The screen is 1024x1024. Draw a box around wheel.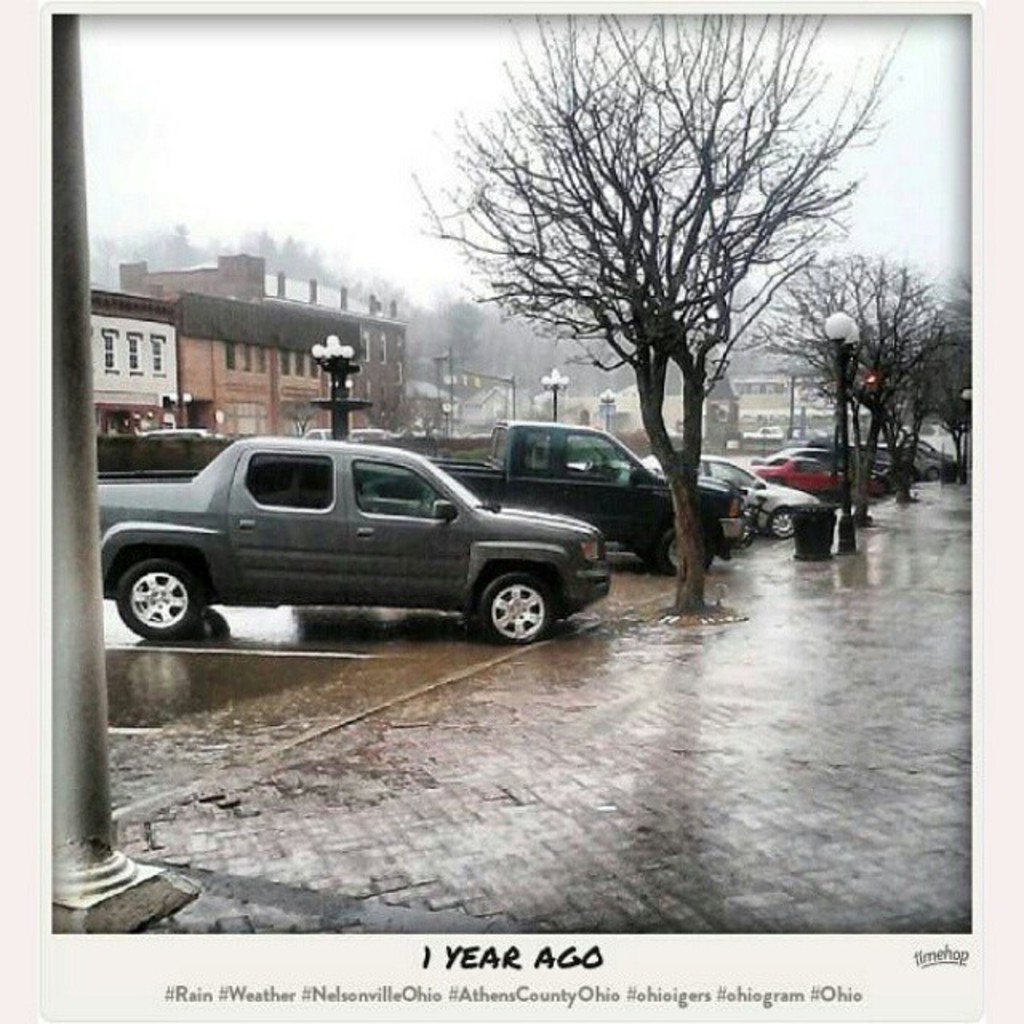
bbox=(450, 547, 558, 651).
